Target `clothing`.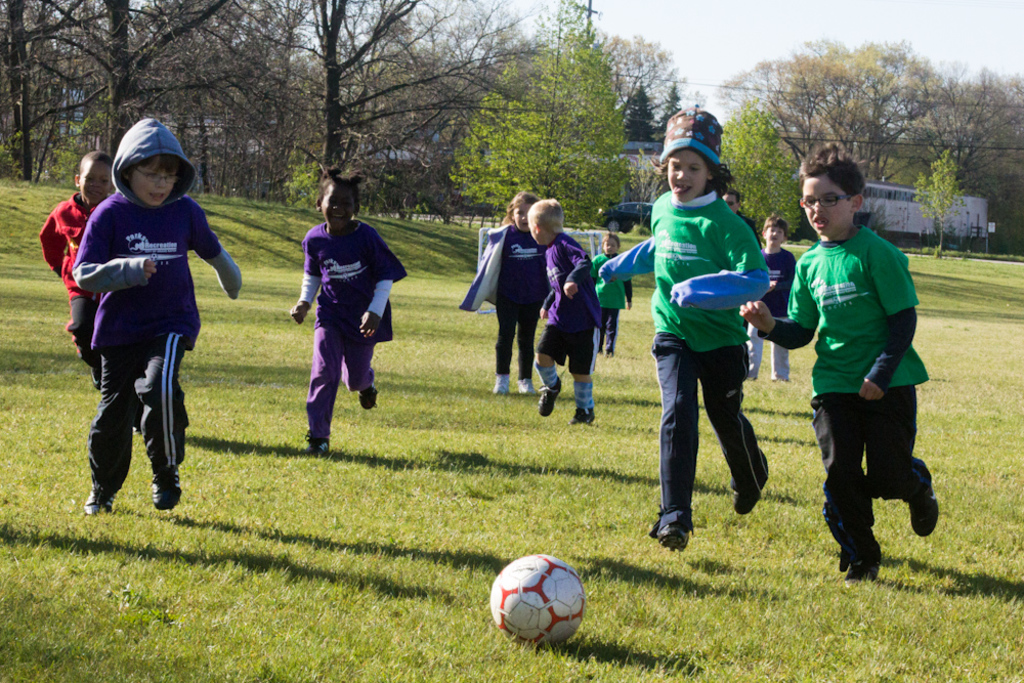
Target region: pyautogui.locateOnScreen(748, 245, 795, 374).
